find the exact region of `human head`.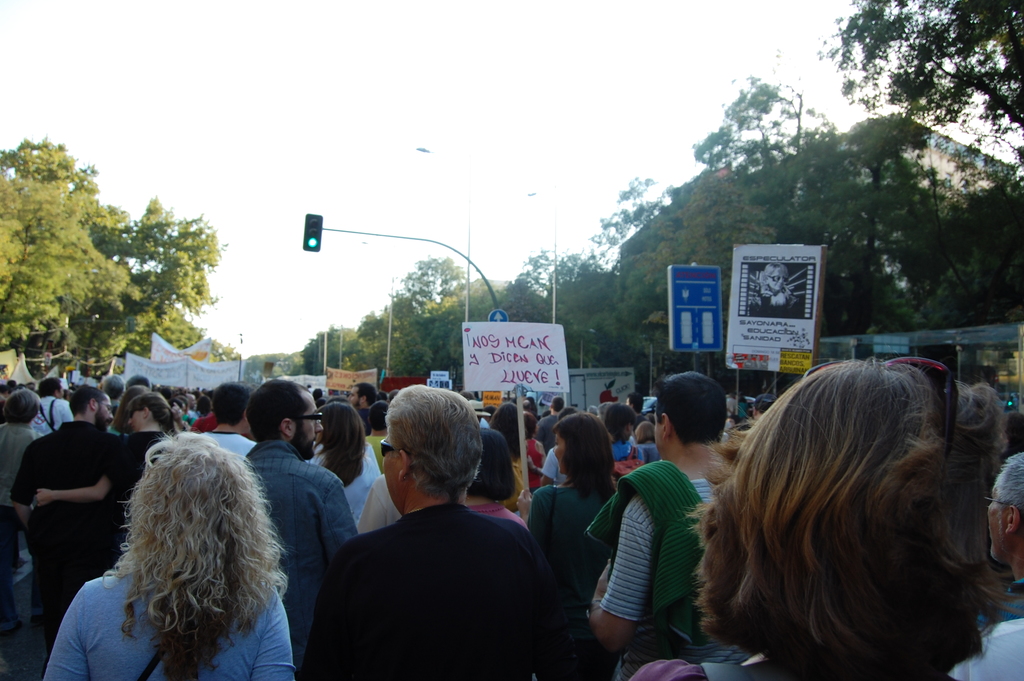
Exact region: <region>104, 373, 125, 393</region>.
